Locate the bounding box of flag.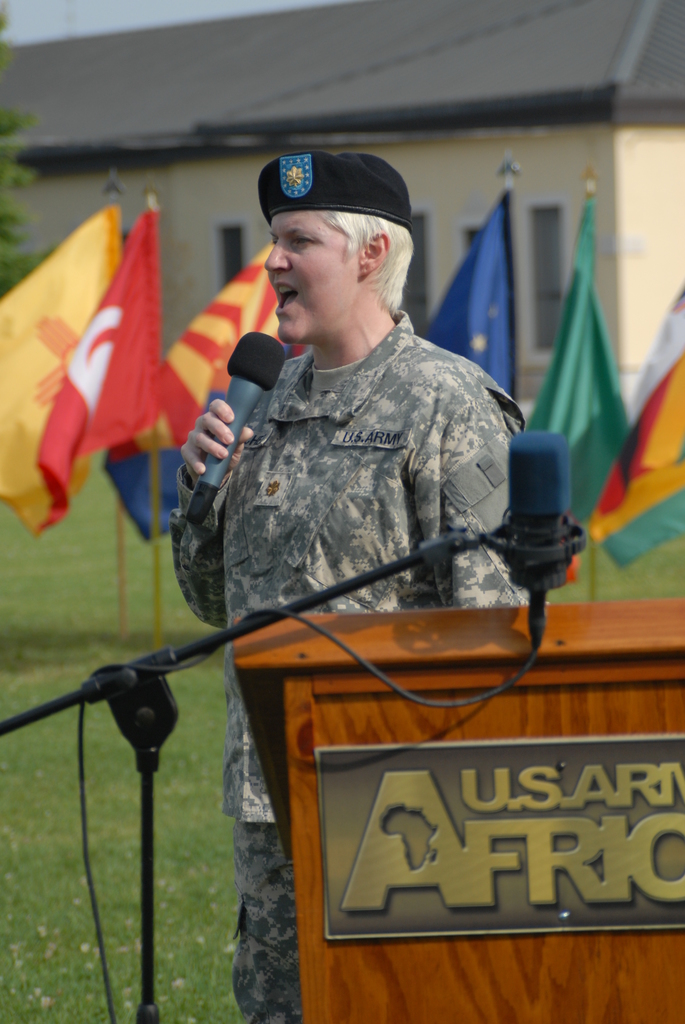
Bounding box: <box>568,278,684,572</box>.
